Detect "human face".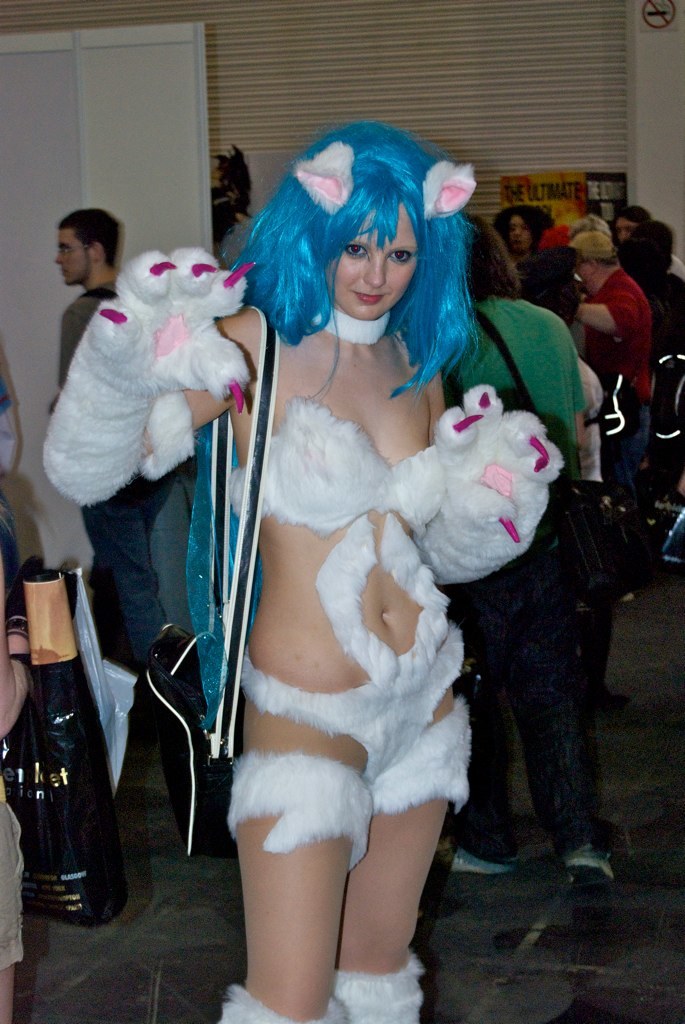
Detected at l=513, t=210, r=534, b=252.
